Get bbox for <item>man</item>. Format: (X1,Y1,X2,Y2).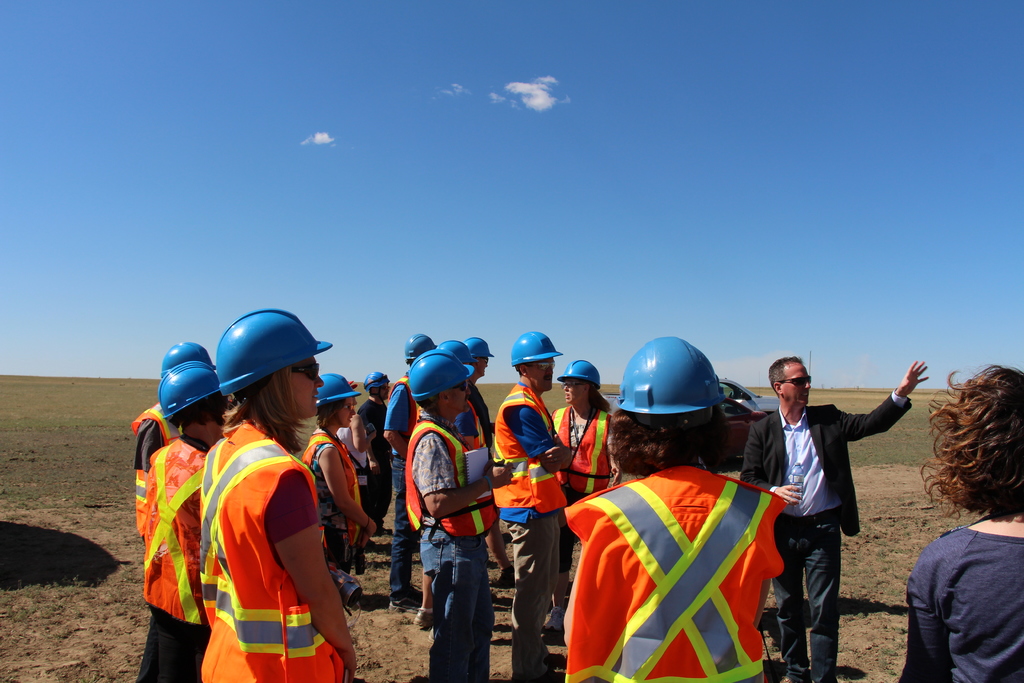
(739,360,929,682).
